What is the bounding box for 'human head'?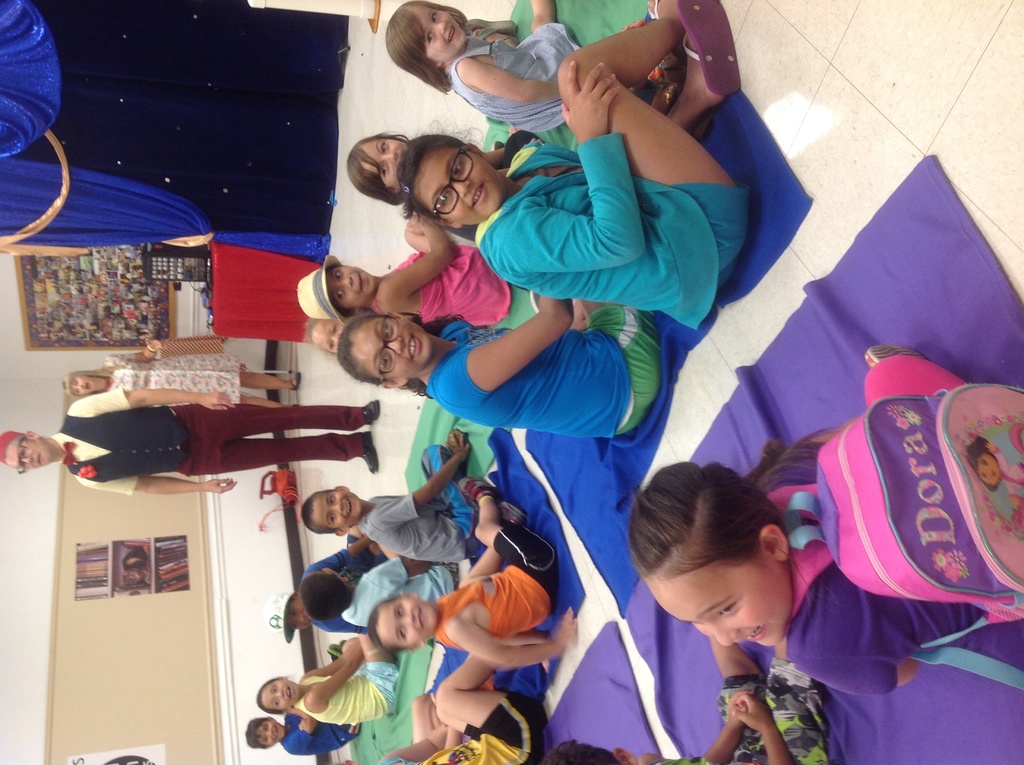
crop(299, 568, 348, 620).
